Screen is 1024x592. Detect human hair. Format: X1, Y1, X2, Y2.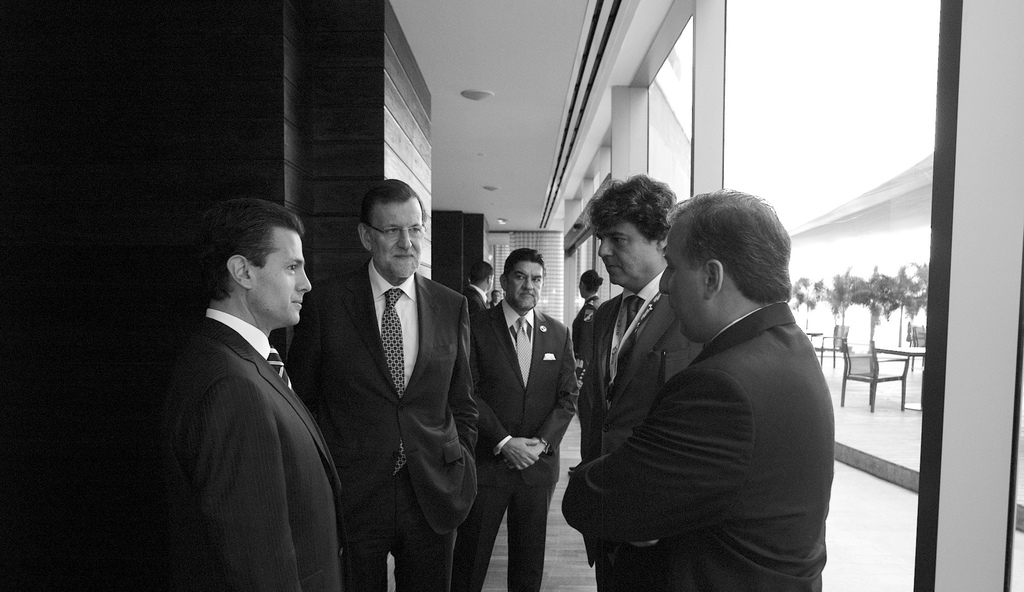
202, 197, 305, 295.
